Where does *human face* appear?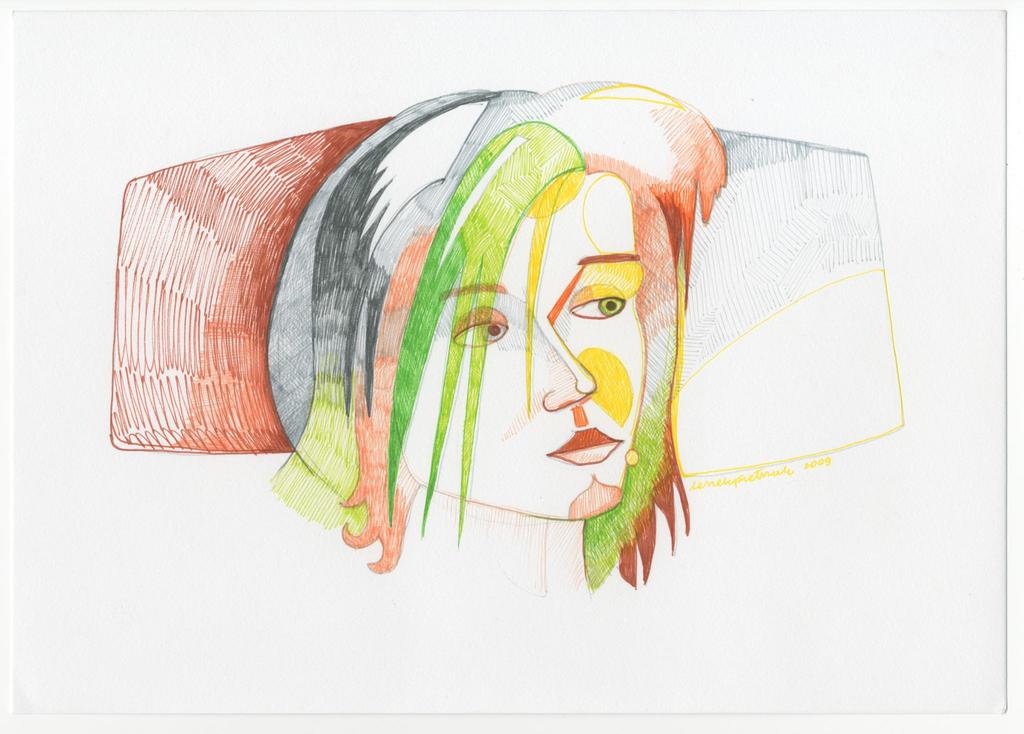
Appears at Rect(387, 163, 646, 525).
